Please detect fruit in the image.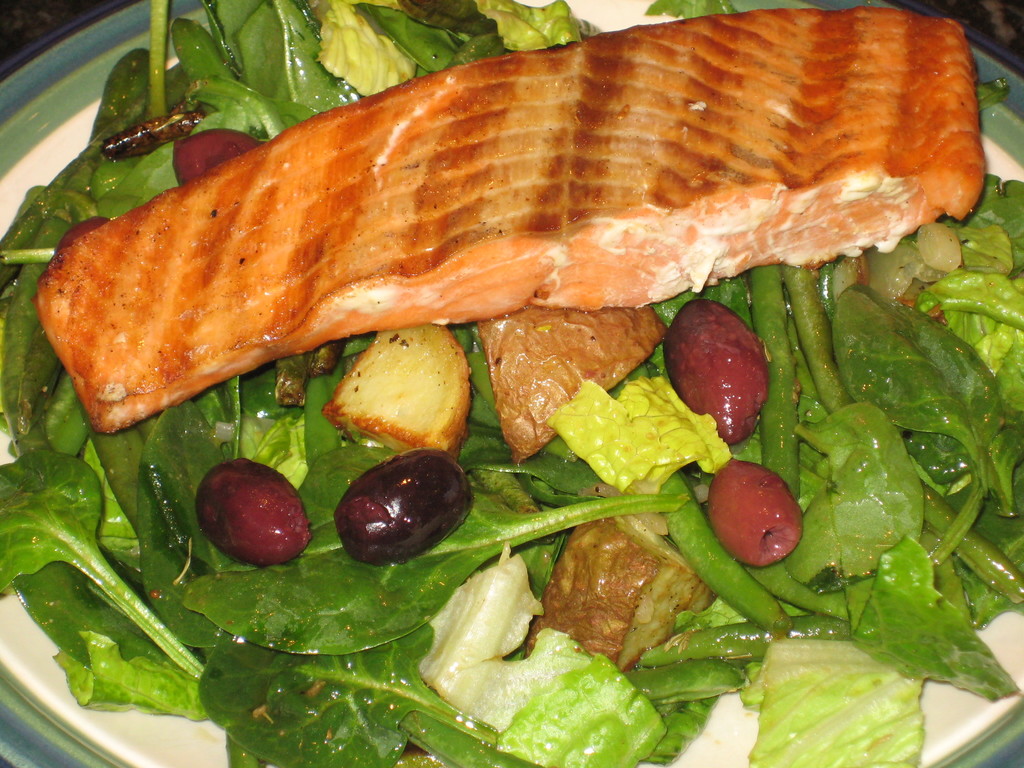
select_region(705, 463, 803, 566).
